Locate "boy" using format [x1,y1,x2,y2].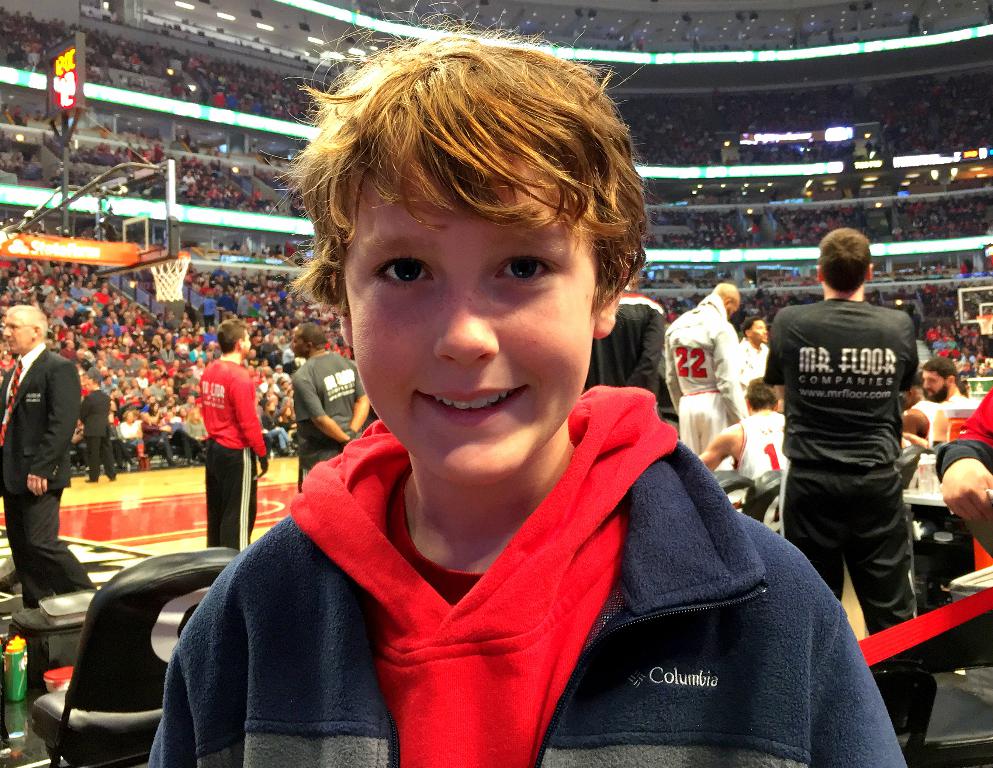
[154,25,910,767].
